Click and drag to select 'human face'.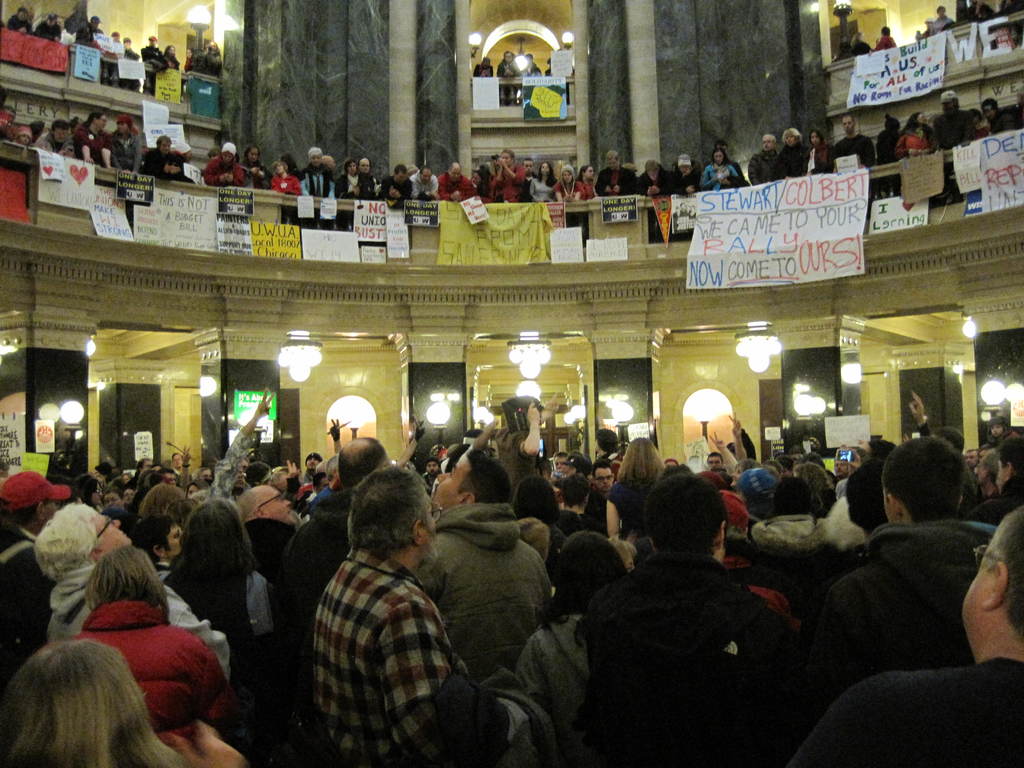
Selection: (730, 465, 740, 484).
